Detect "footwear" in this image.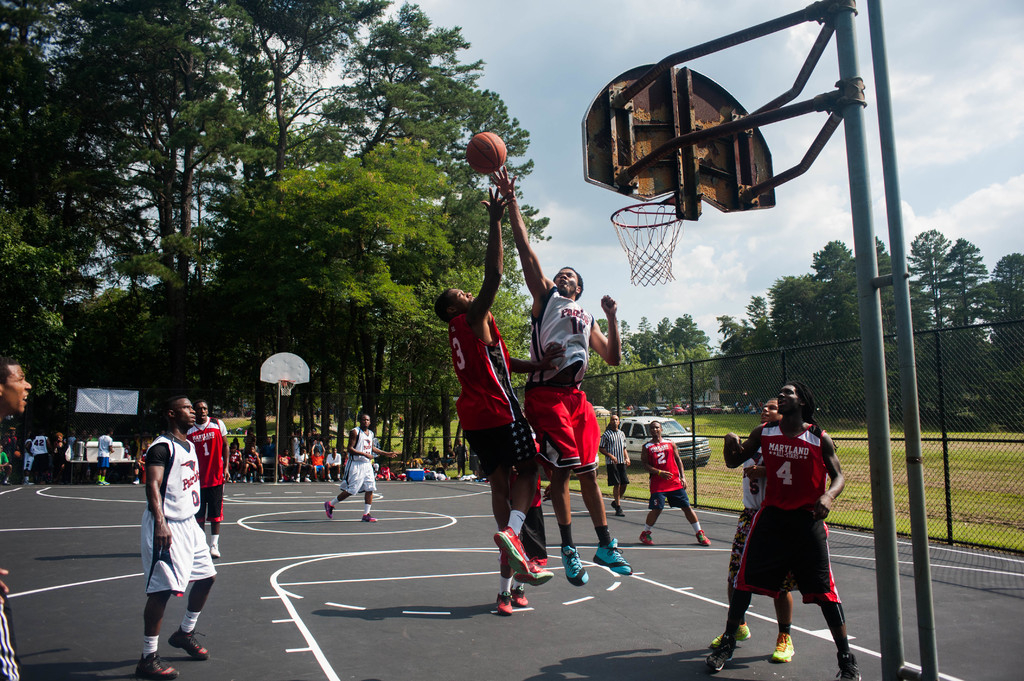
Detection: 282 479 284 482.
